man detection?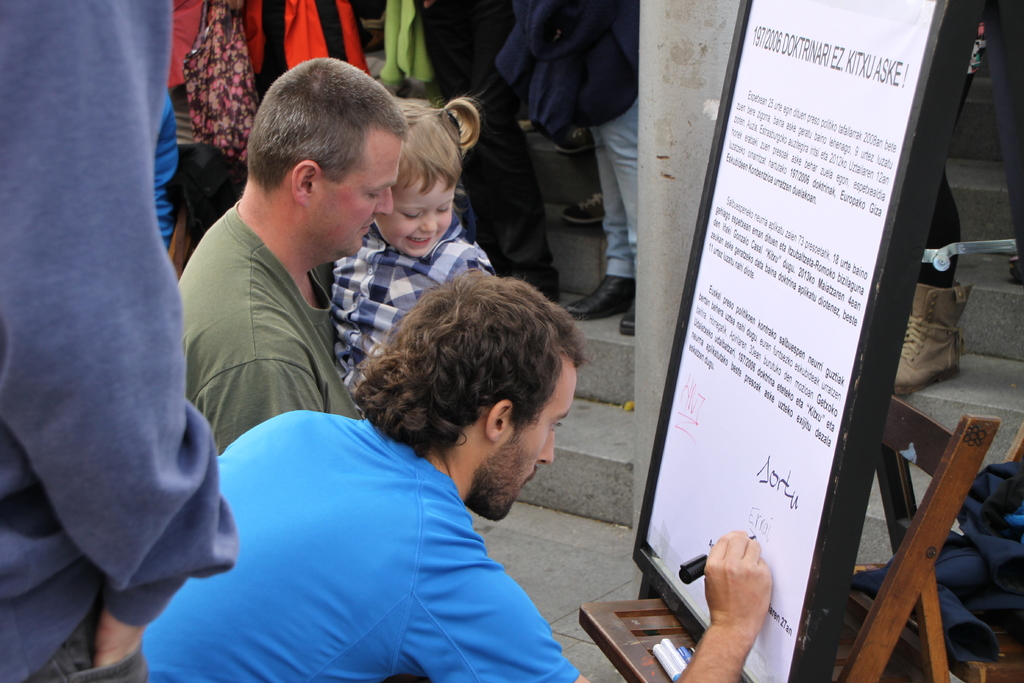
locate(139, 265, 781, 682)
